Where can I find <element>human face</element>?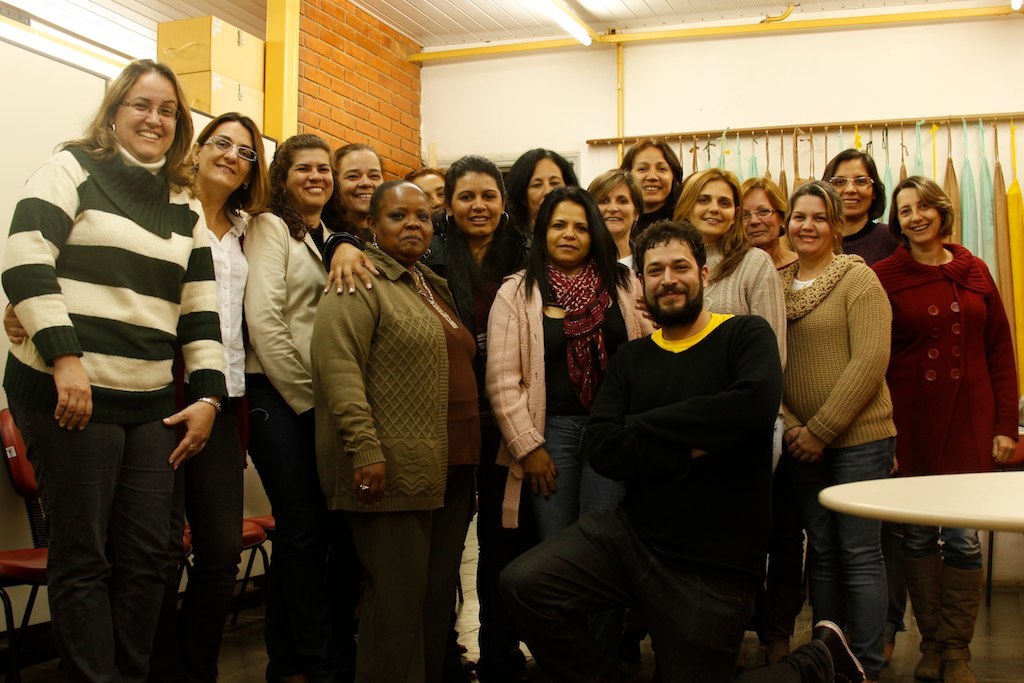
You can find it at 116:71:176:161.
